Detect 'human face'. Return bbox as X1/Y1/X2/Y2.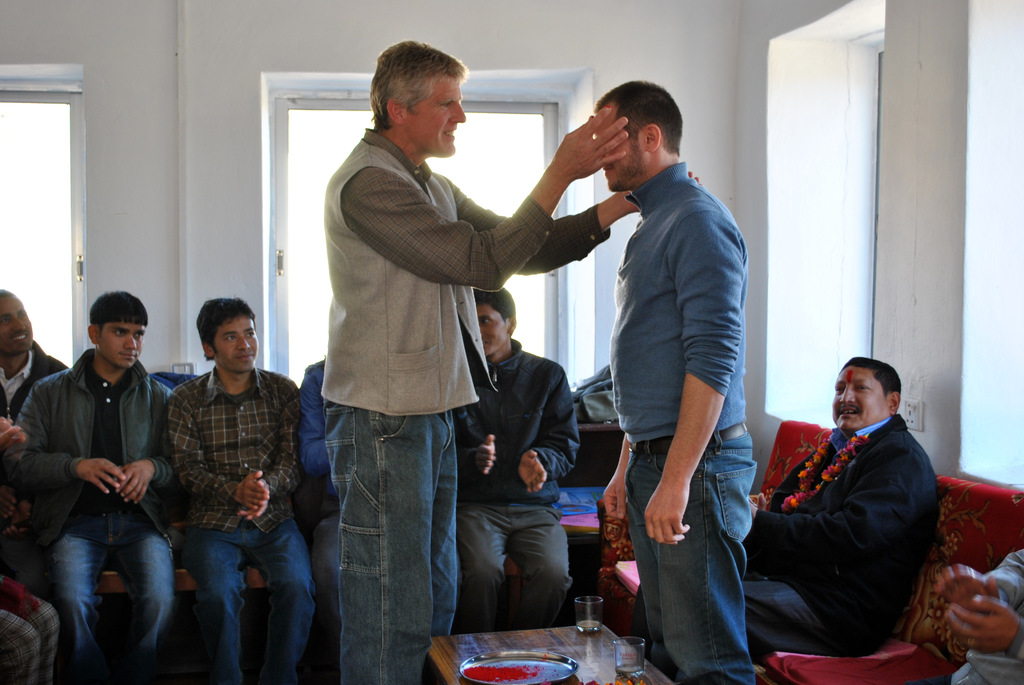
479/299/514/357.
